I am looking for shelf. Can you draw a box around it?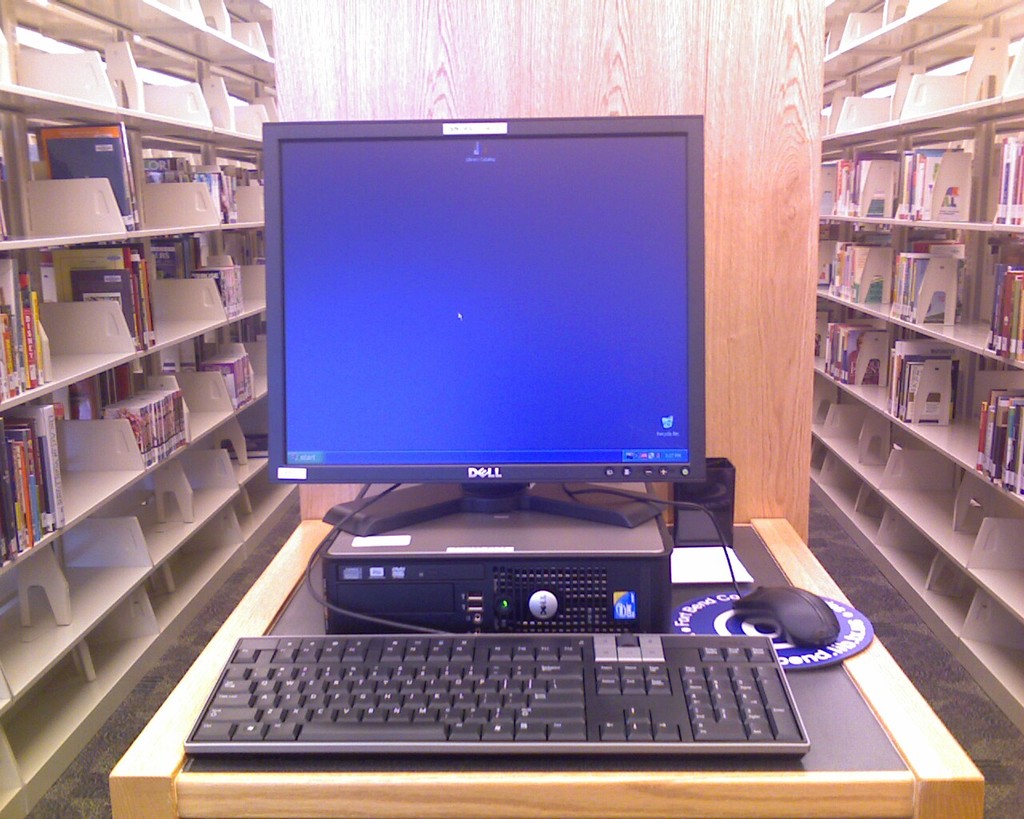
Sure, the bounding box is x1=0 y1=465 x2=299 y2=818.
